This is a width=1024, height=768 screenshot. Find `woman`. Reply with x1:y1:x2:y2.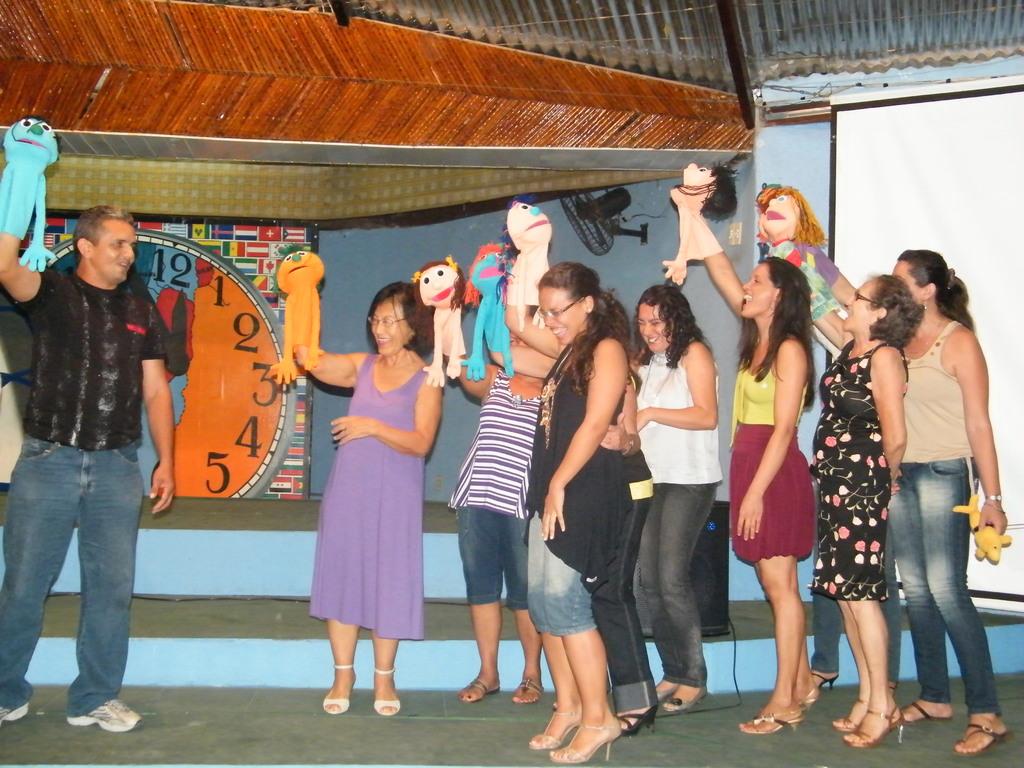
757:243:903:758.
